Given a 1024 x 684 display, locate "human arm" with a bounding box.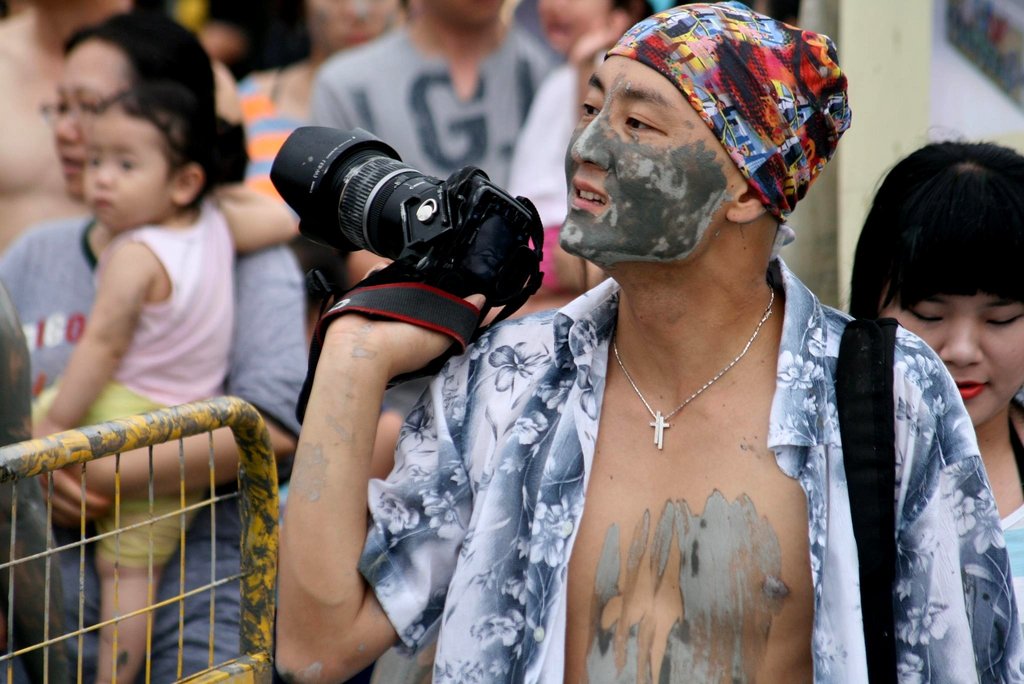
Located: x1=238 y1=266 x2=449 y2=660.
